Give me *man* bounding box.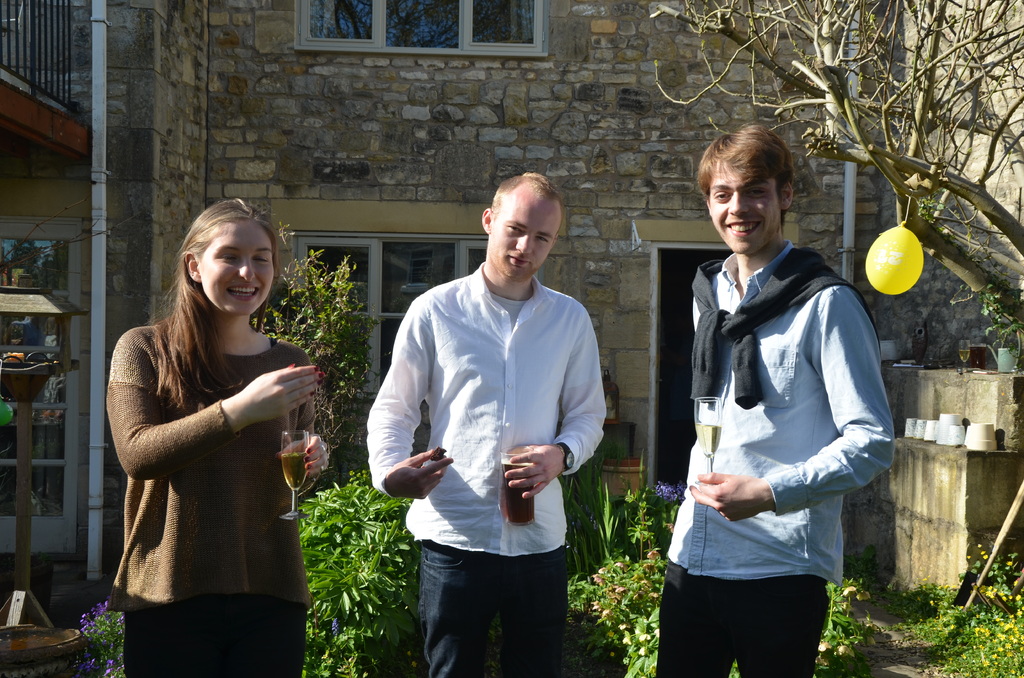
x1=656 y1=120 x2=897 y2=677.
